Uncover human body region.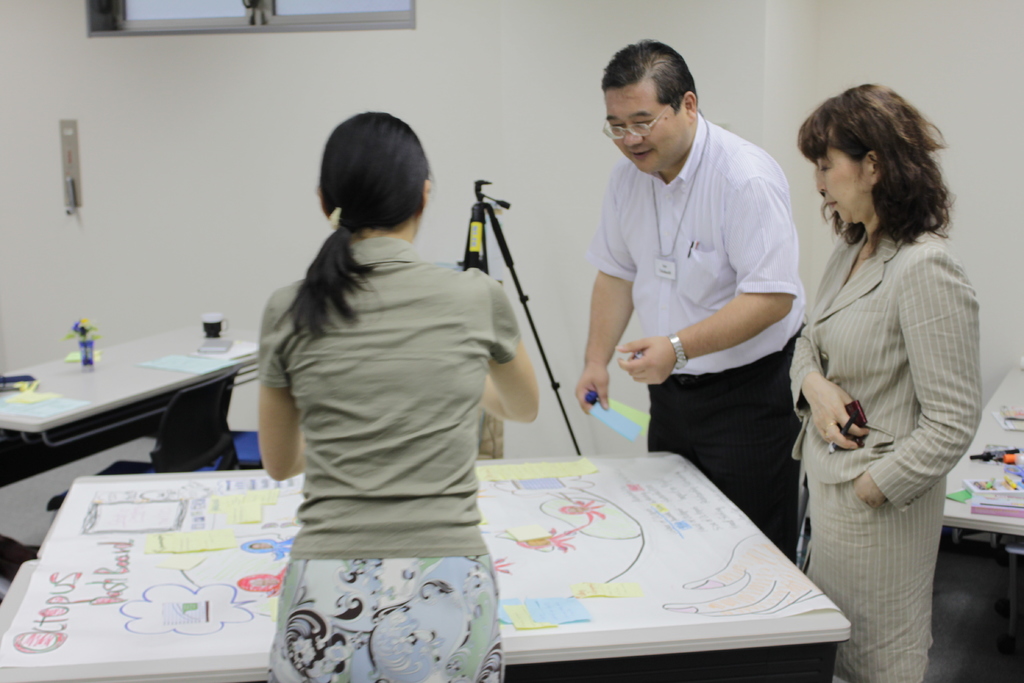
Uncovered: locate(561, 84, 826, 618).
